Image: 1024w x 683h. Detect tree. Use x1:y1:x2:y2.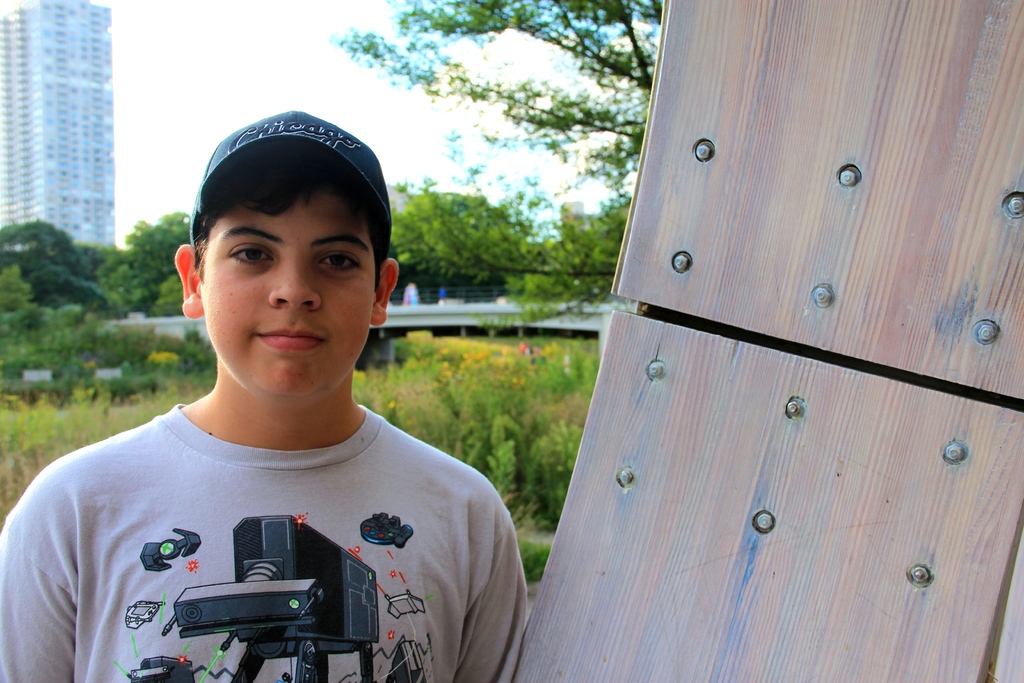
332:0:668:292.
